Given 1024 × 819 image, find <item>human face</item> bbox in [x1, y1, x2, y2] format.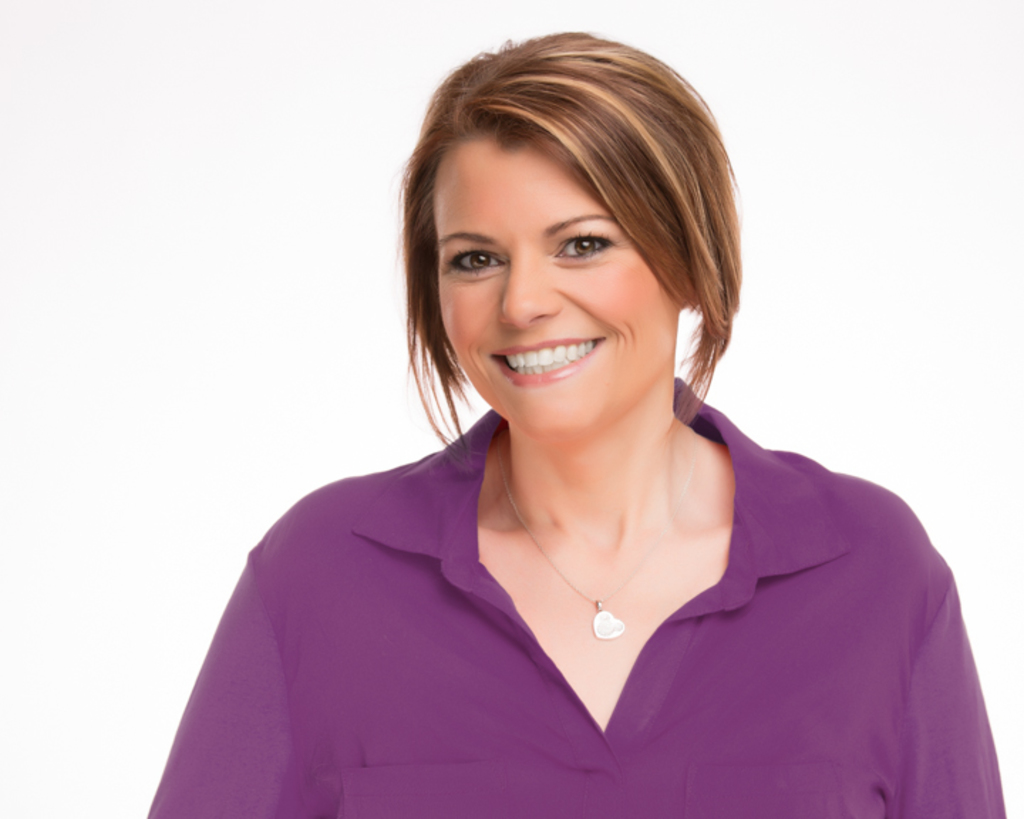
[422, 149, 683, 429].
